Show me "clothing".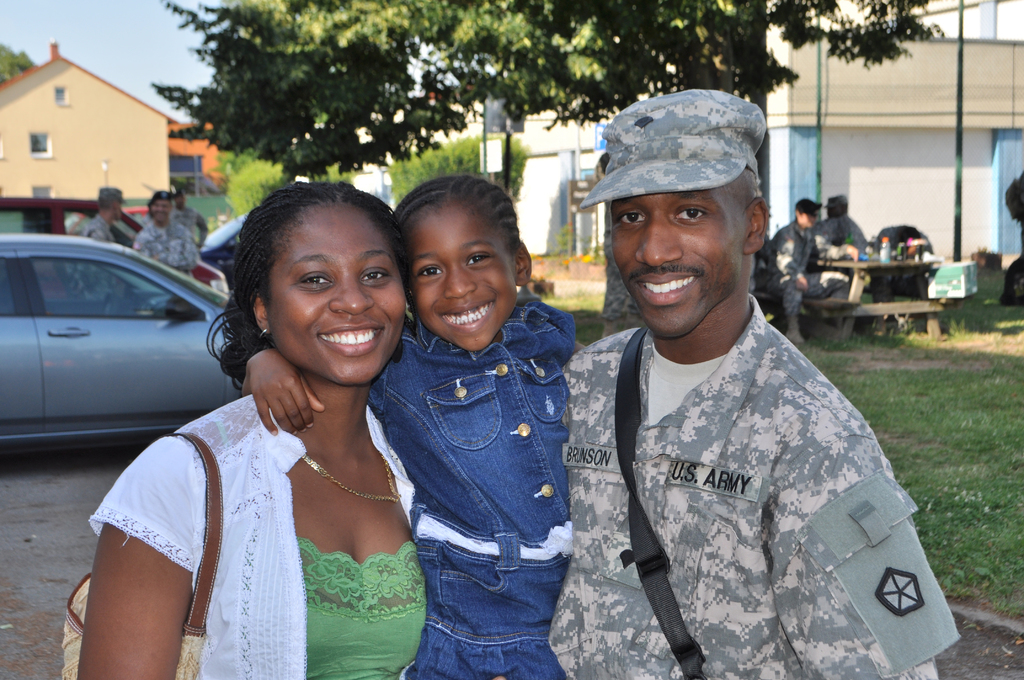
"clothing" is here: 94 395 431 679.
